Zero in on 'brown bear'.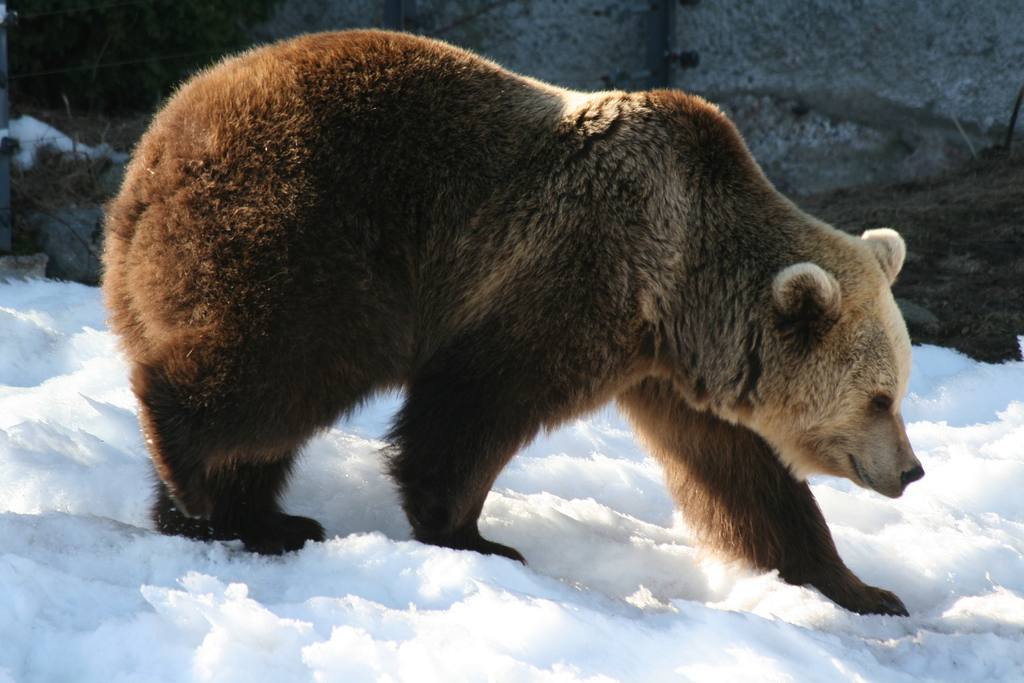
Zeroed in: locate(95, 28, 923, 616).
